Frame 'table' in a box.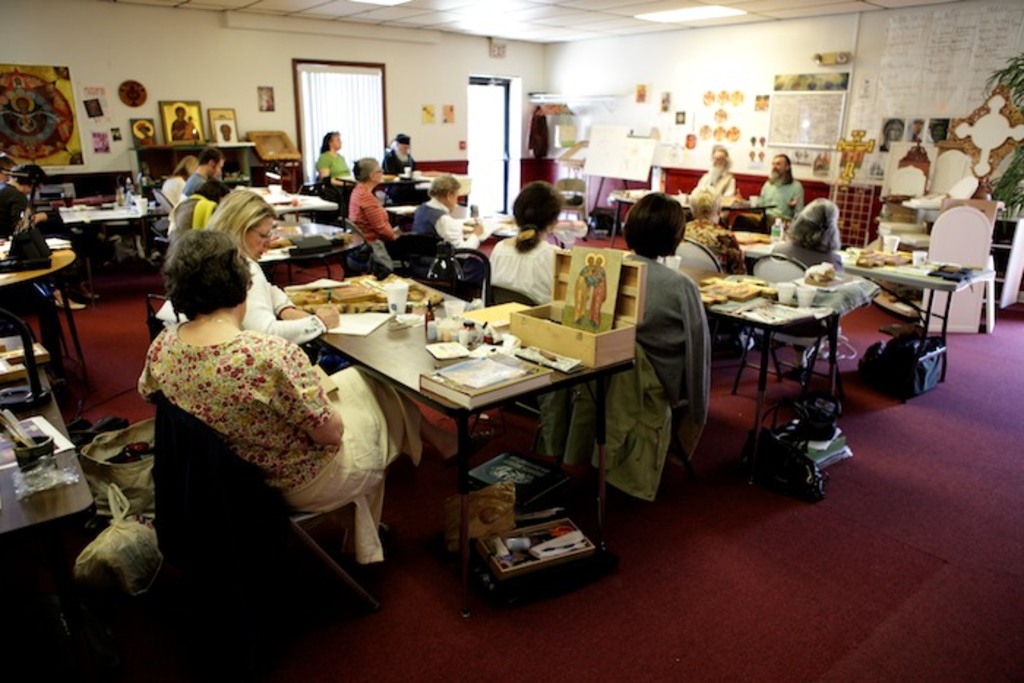
(x1=603, y1=183, x2=644, y2=250).
